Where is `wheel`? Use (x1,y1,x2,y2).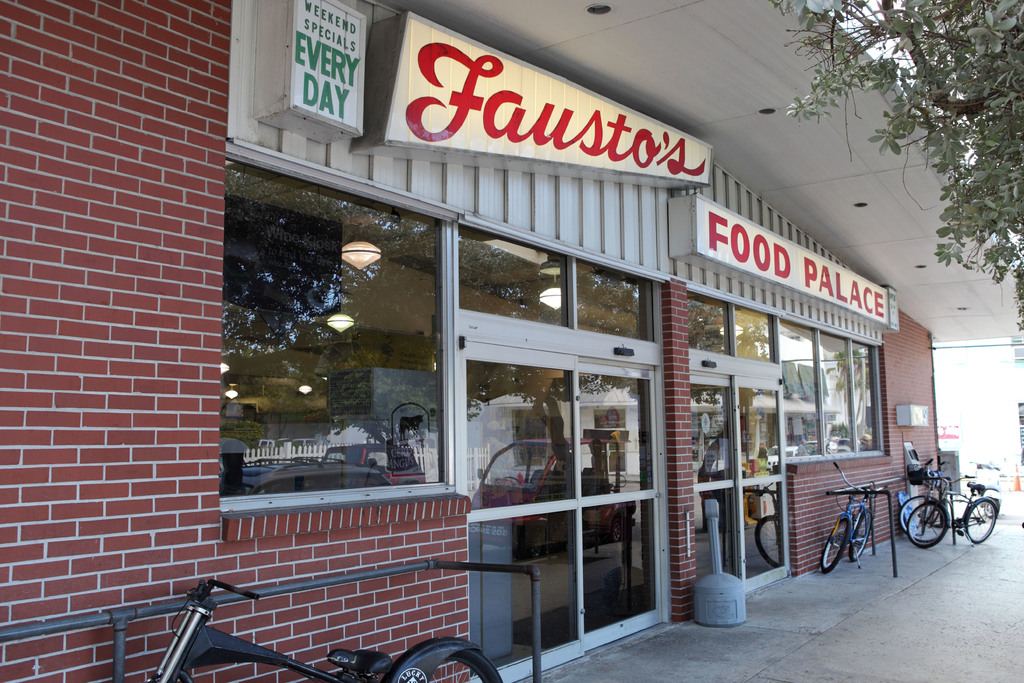
(415,637,500,682).
